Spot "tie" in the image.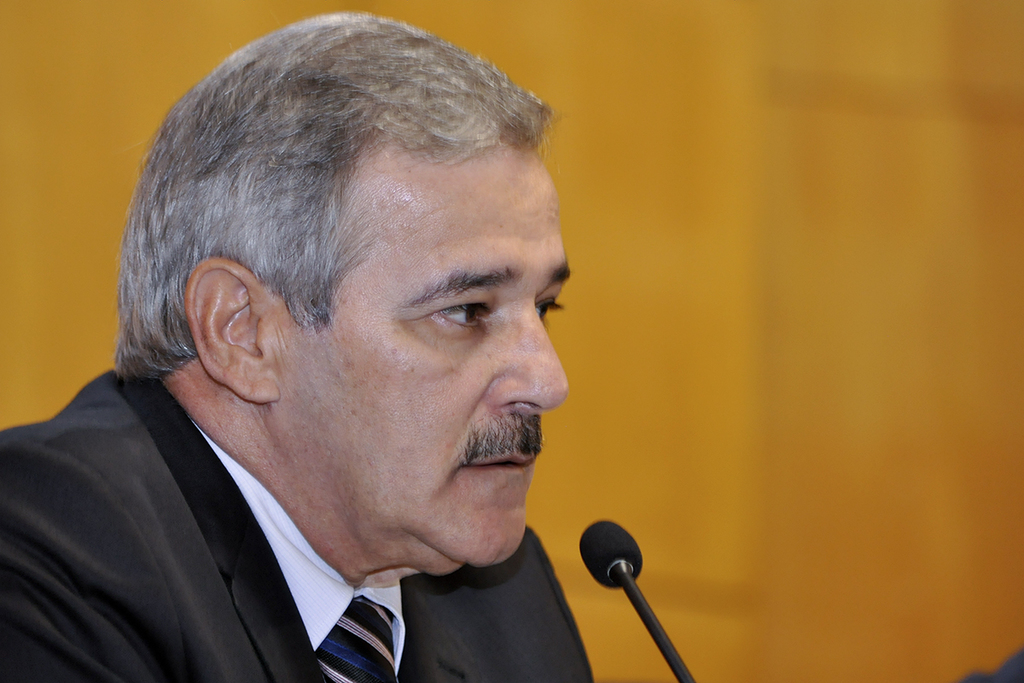
"tie" found at {"left": 312, "top": 601, "right": 399, "bottom": 682}.
